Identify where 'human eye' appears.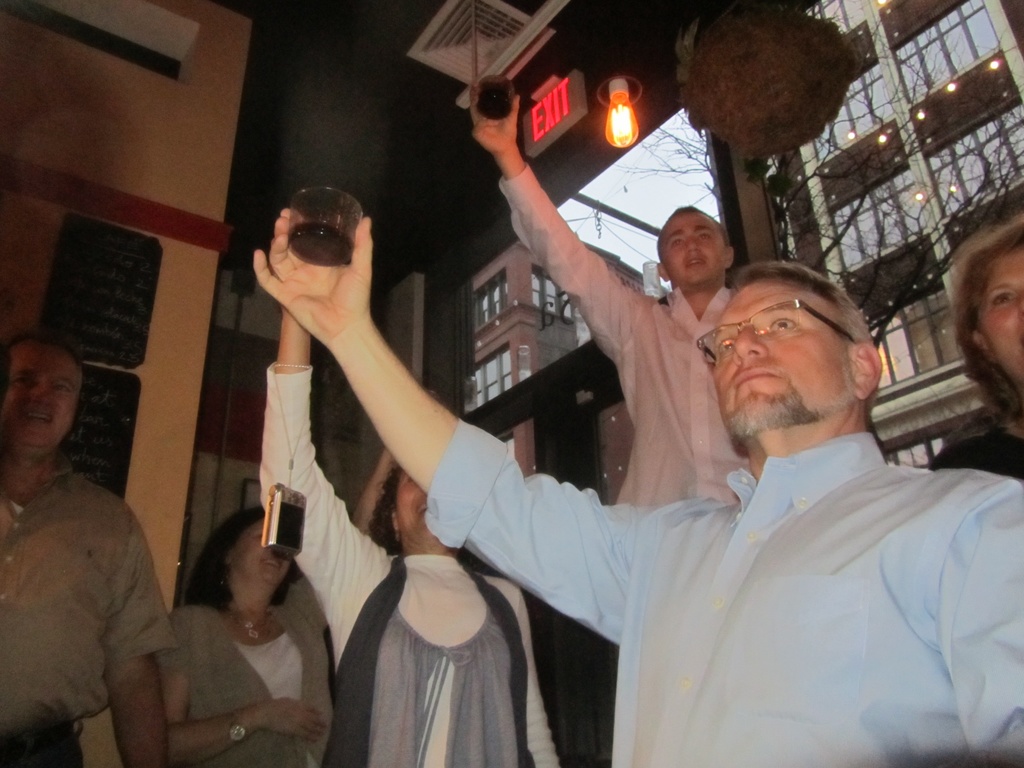
Appears at pyautogui.locateOnScreen(712, 337, 739, 360).
